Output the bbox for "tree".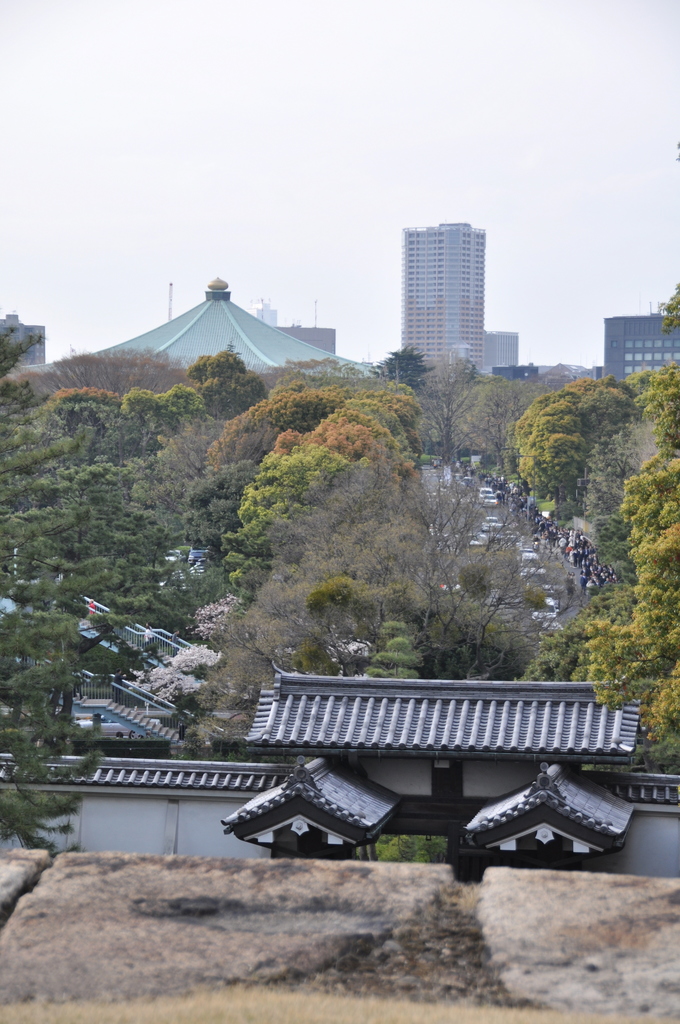
box(654, 285, 679, 337).
